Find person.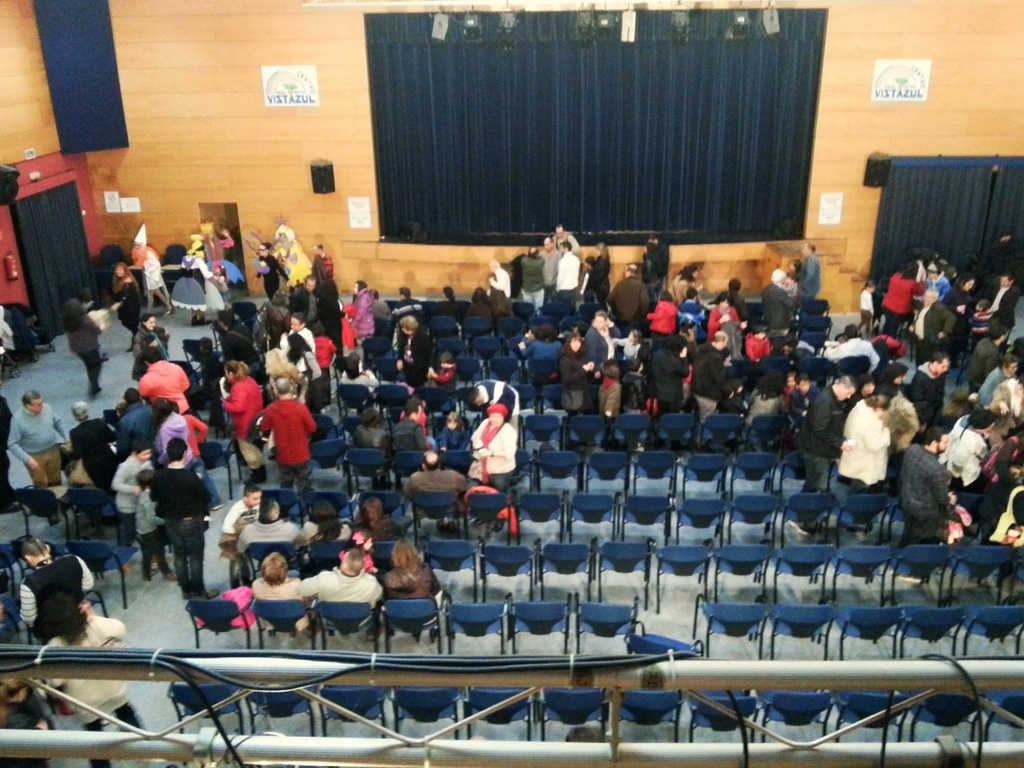
(0, 678, 71, 767).
